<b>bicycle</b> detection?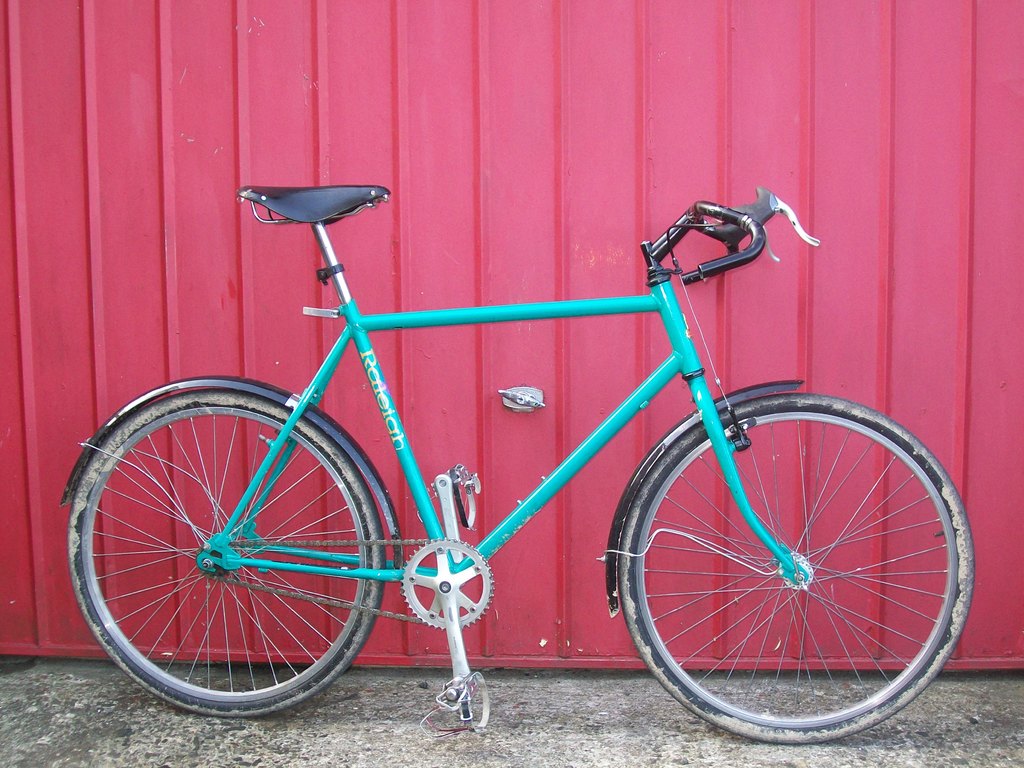
x1=81, y1=129, x2=1023, y2=749
